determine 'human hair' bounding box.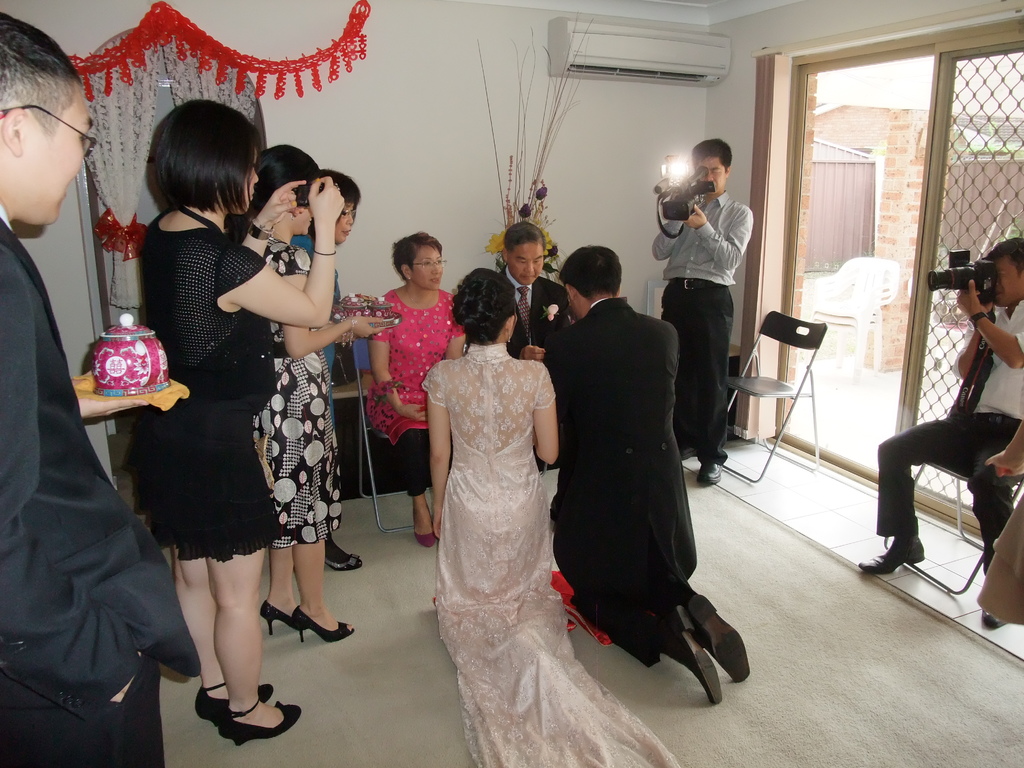
Determined: box(991, 236, 1023, 271).
